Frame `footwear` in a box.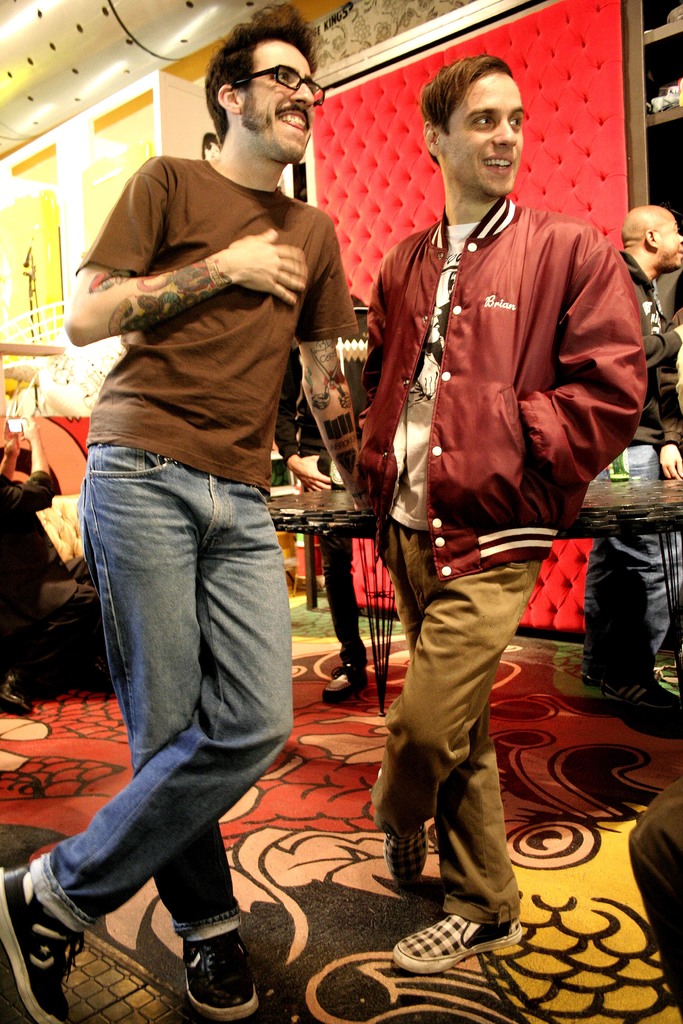
(384, 903, 529, 970).
